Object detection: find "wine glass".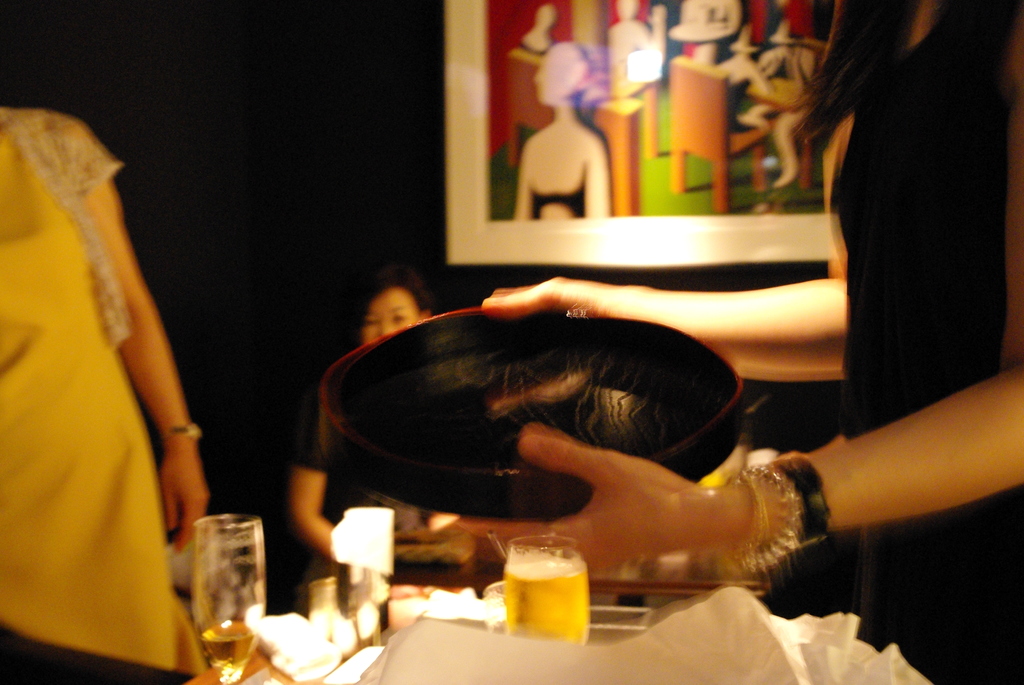
pyautogui.locateOnScreen(504, 541, 591, 649).
